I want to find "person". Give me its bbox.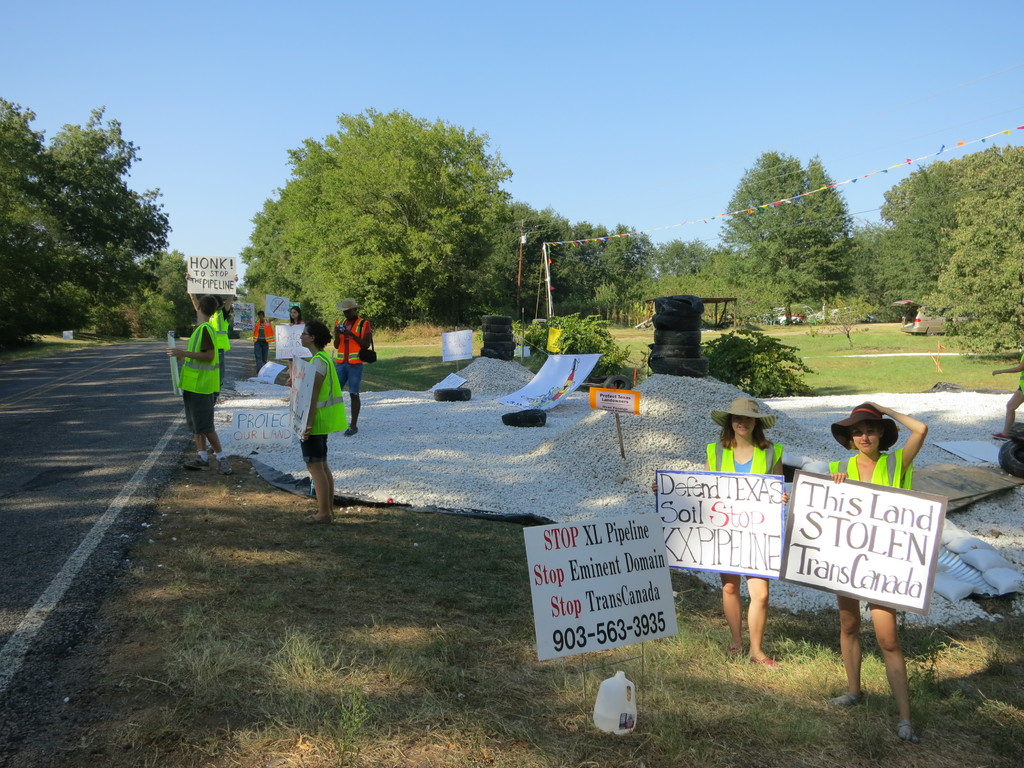
{"left": 248, "top": 307, "right": 278, "bottom": 381}.
